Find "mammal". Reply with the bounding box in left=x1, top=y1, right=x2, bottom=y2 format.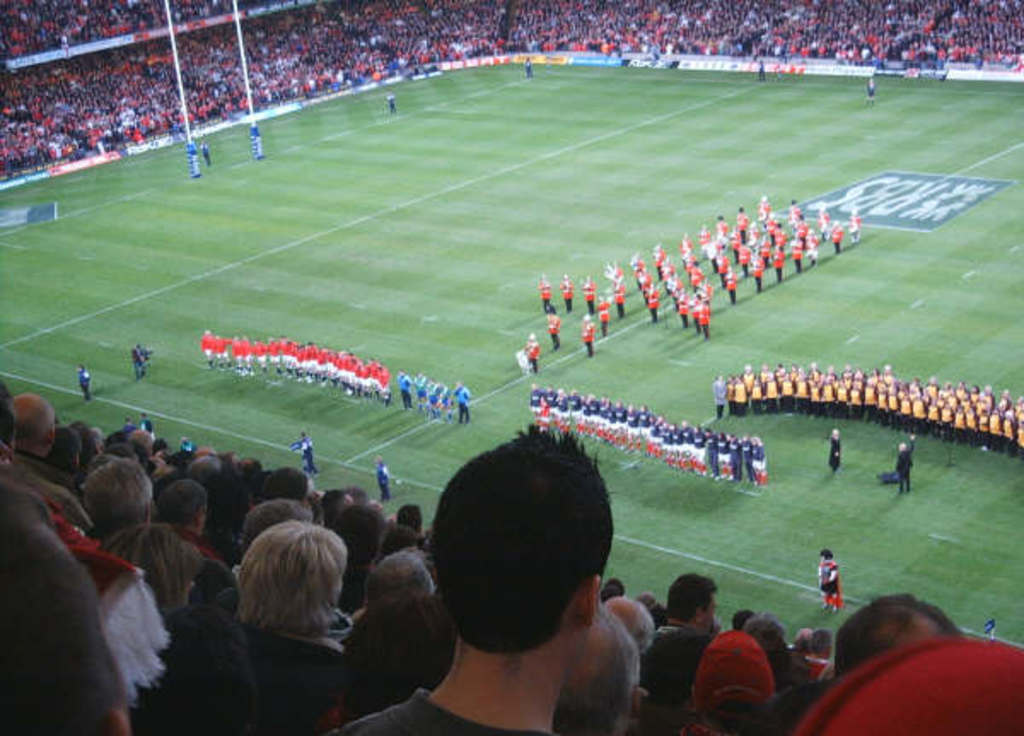
left=737, top=234, right=753, bottom=273.
